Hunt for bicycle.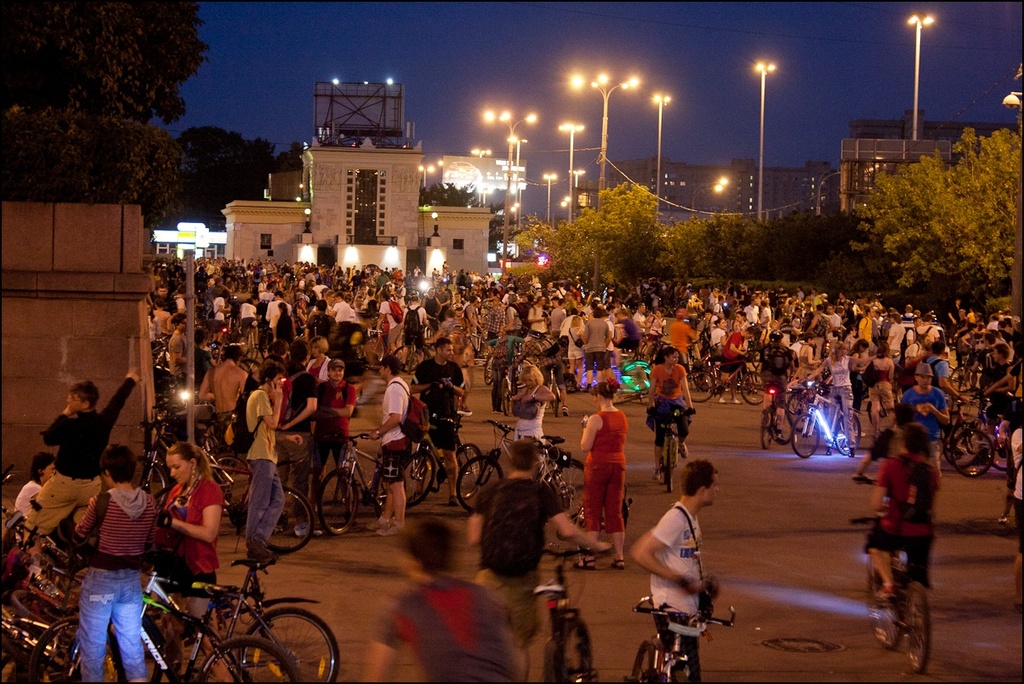
Hunted down at 316, 426, 408, 547.
